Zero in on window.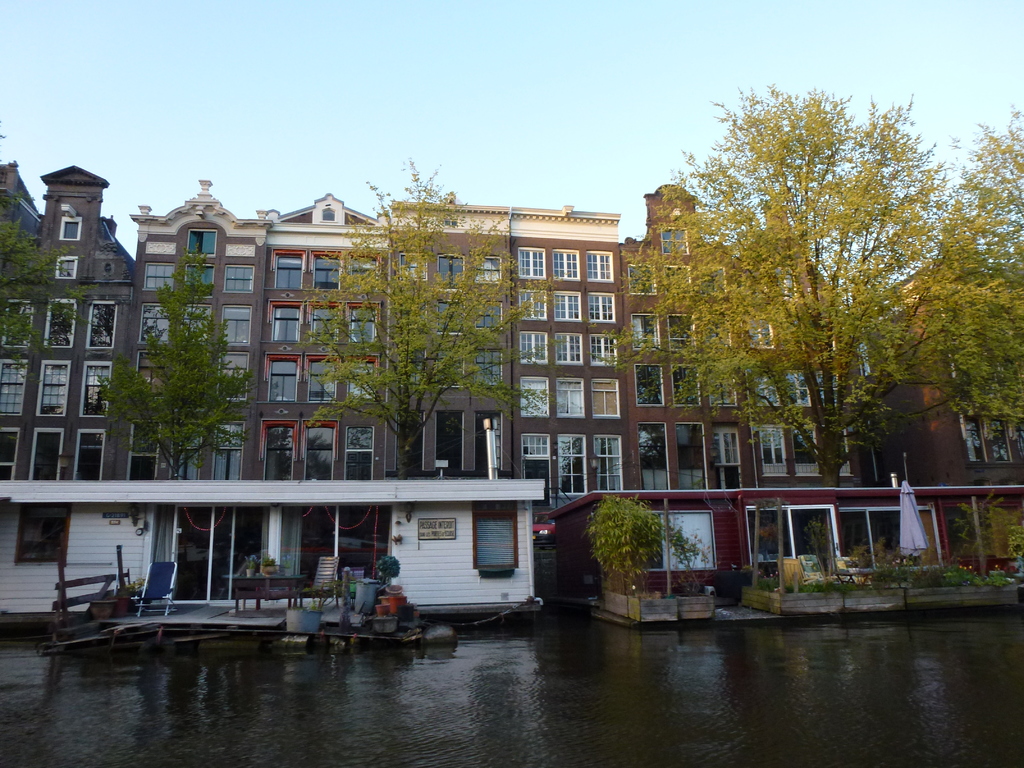
Zeroed in: <box>630,254,652,295</box>.
